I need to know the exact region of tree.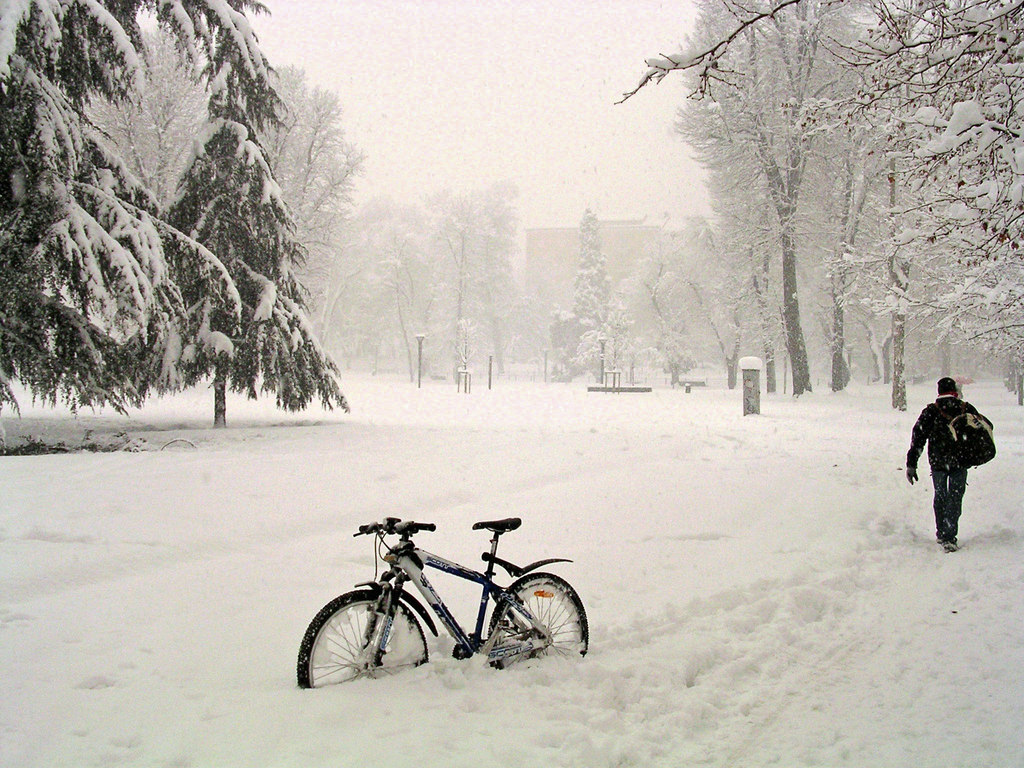
Region: {"x1": 255, "y1": 61, "x2": 365, "y2": 316}.
